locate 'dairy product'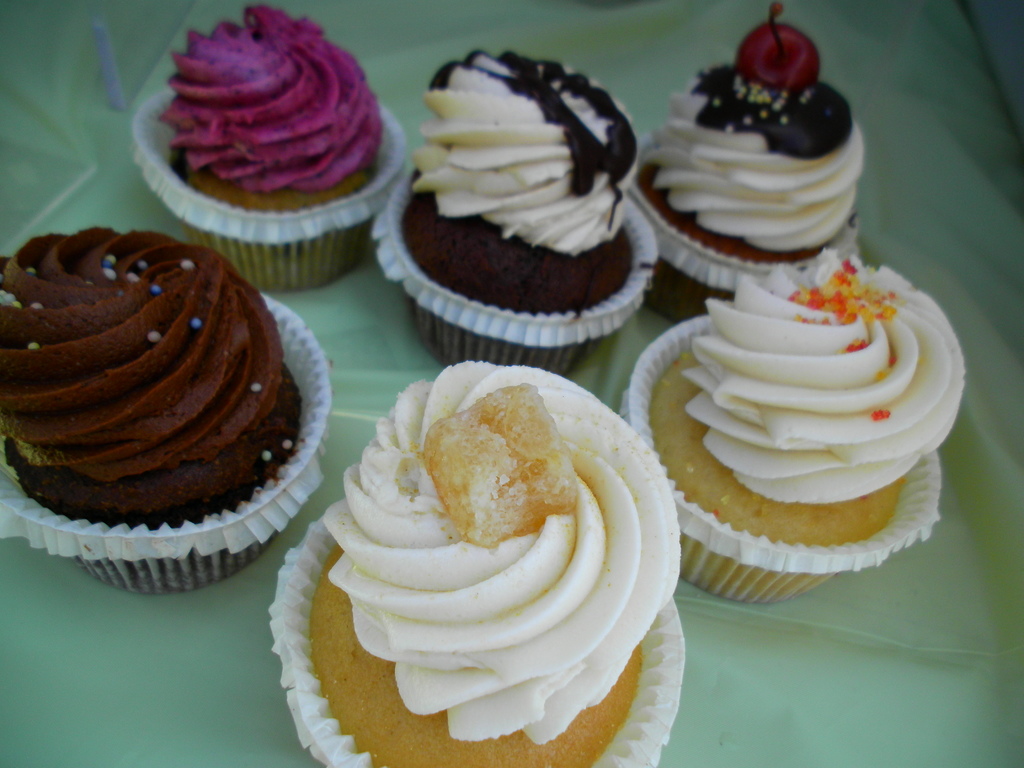
<region>303, 364, 668, 735</region>
